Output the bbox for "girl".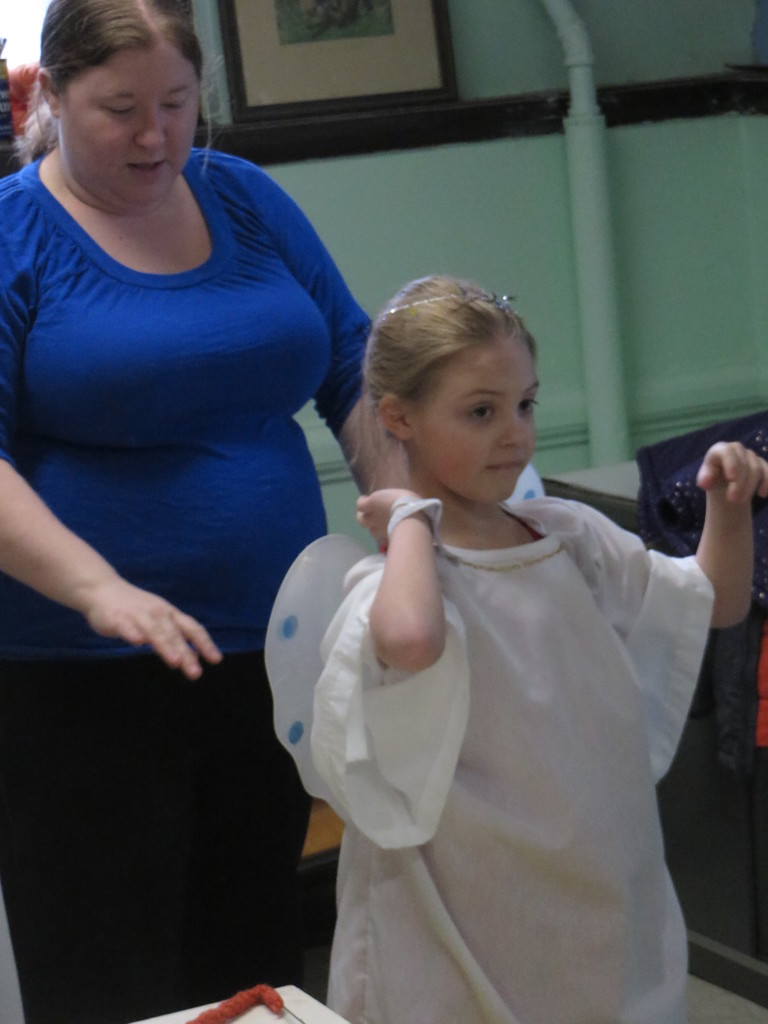
[266,274,767,1023].
